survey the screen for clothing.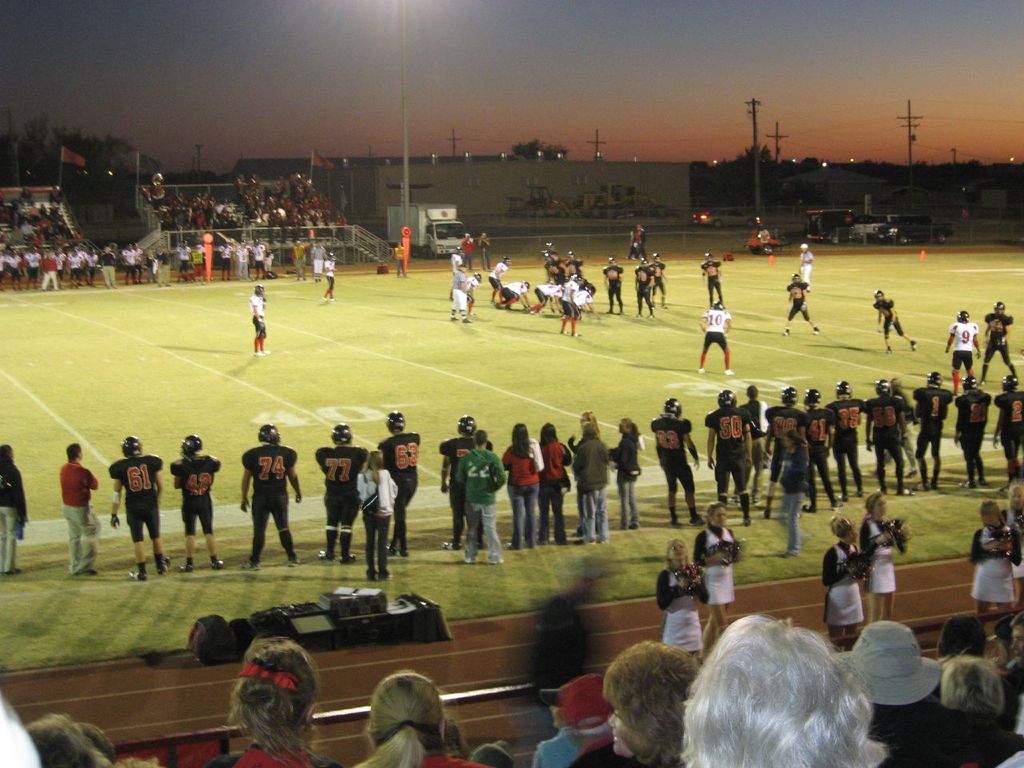
Survey found: bbox=[701, 261, 721, 303].
